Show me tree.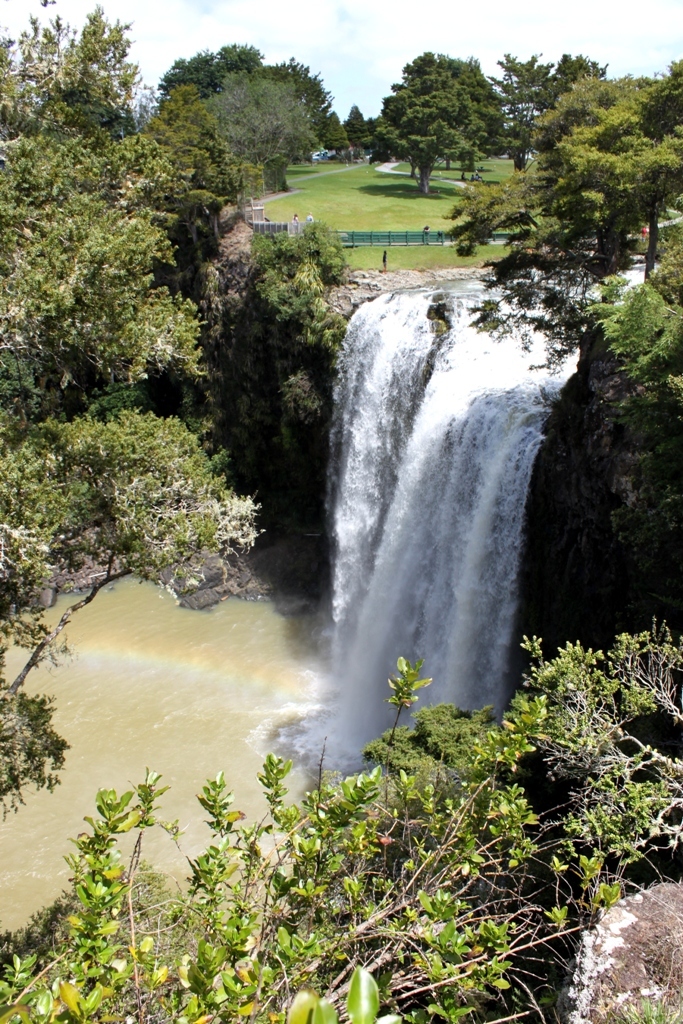
tree is here: [505, 35, 625, 156].
